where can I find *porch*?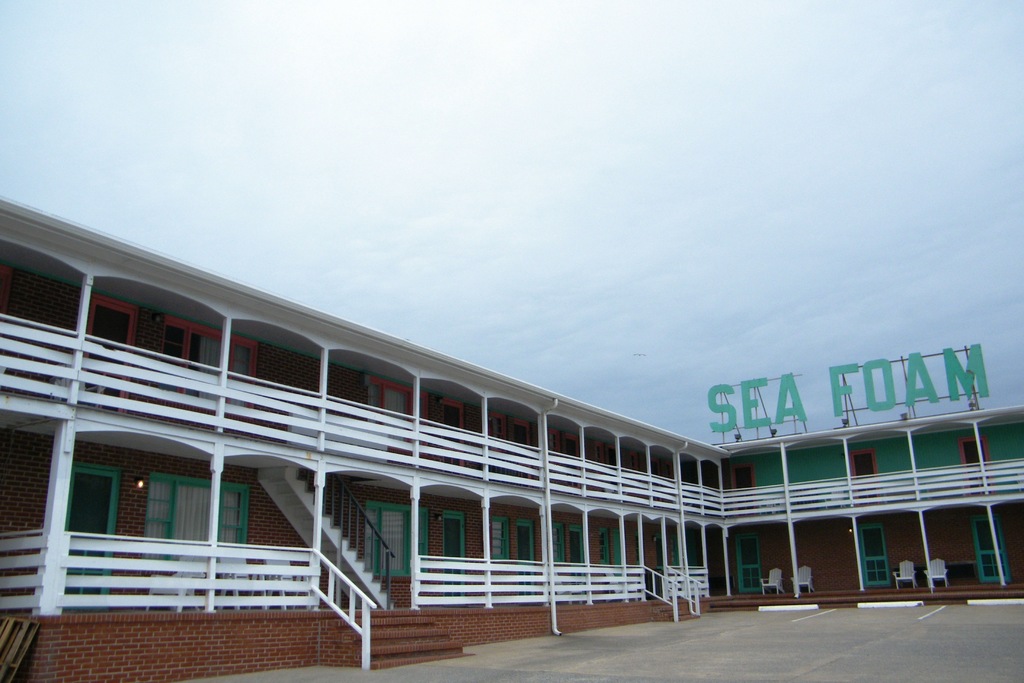
You can find it at rect(0, 529, 707, 617).
